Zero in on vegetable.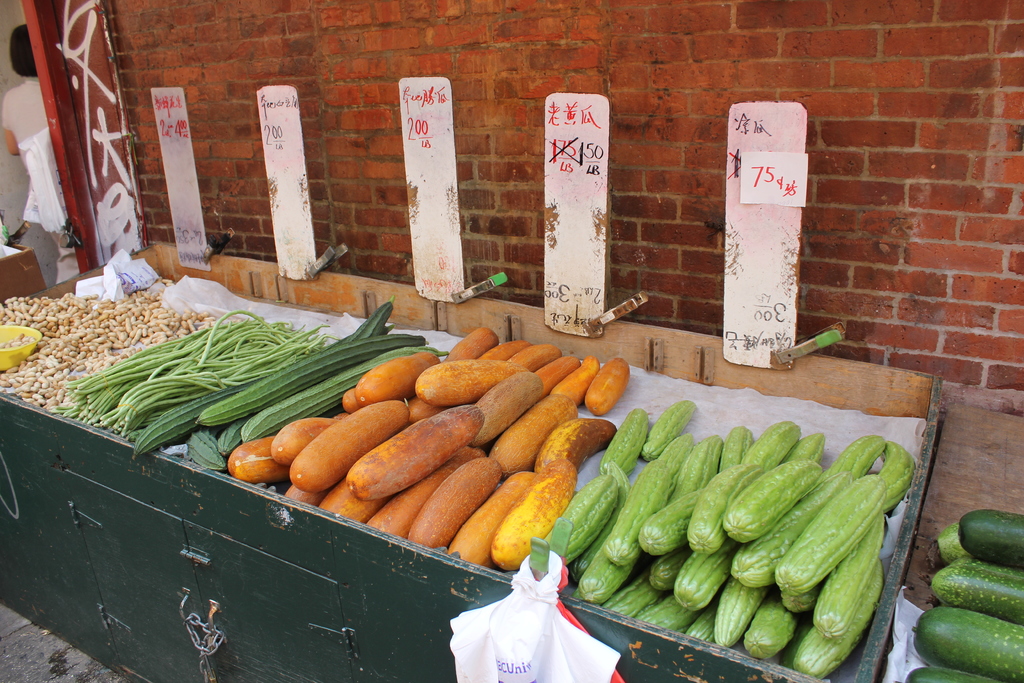
Zeroed in: rect(695, 457, 755, 553).
